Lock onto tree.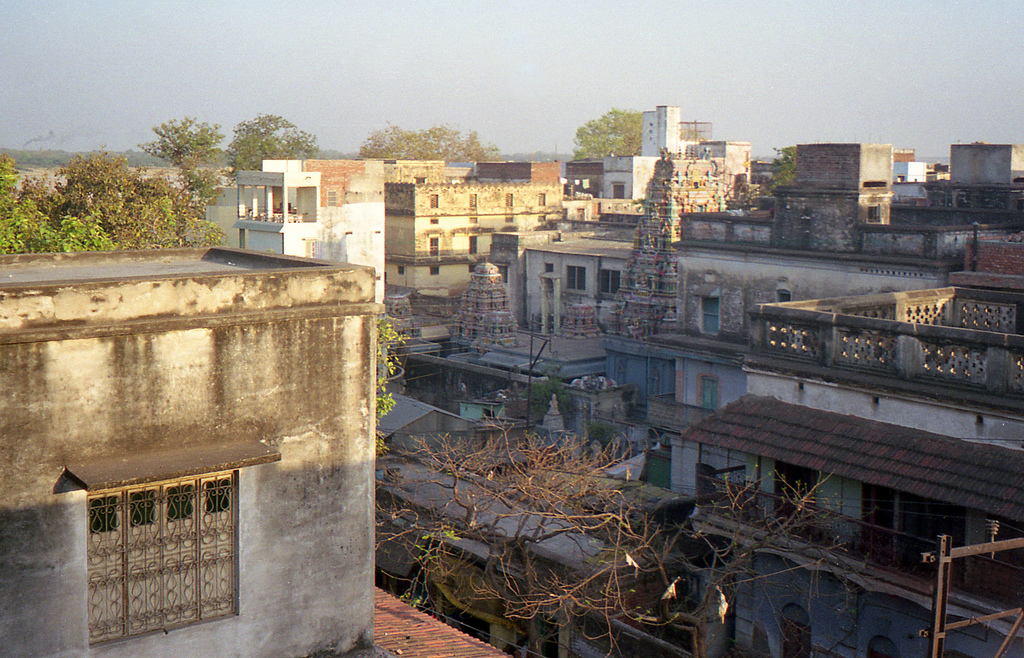
Locked: locate(568, 103, 640, 166).
